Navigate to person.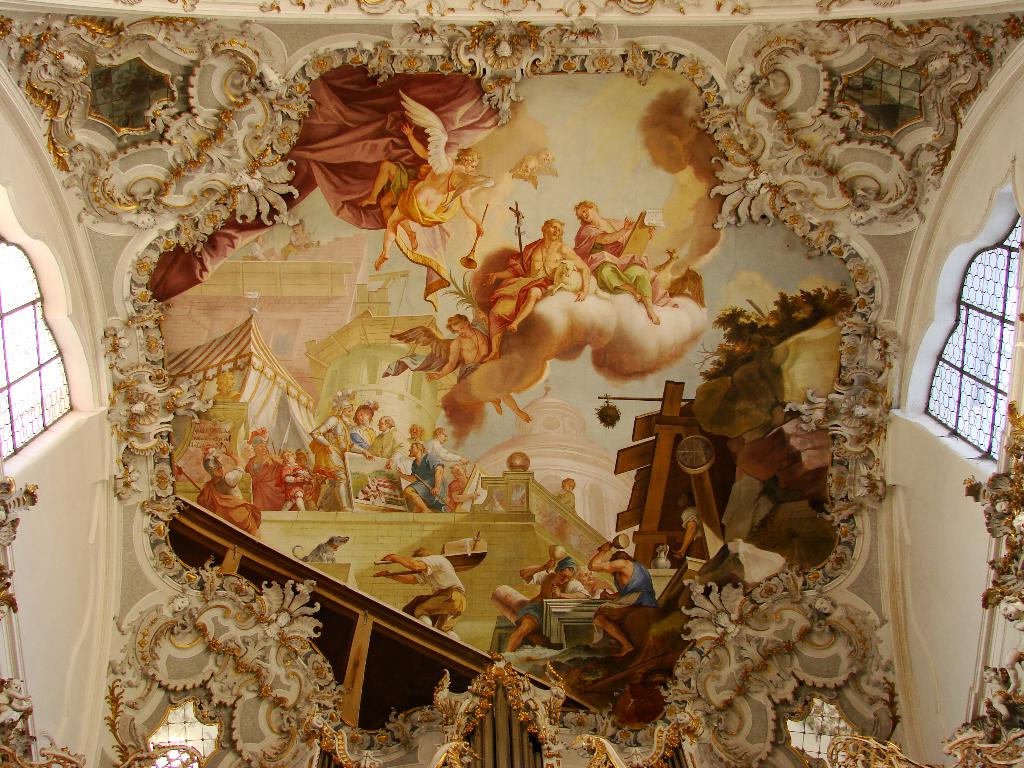
Navigation target: (x1=420, y1=426, x2=477, y2=463).
